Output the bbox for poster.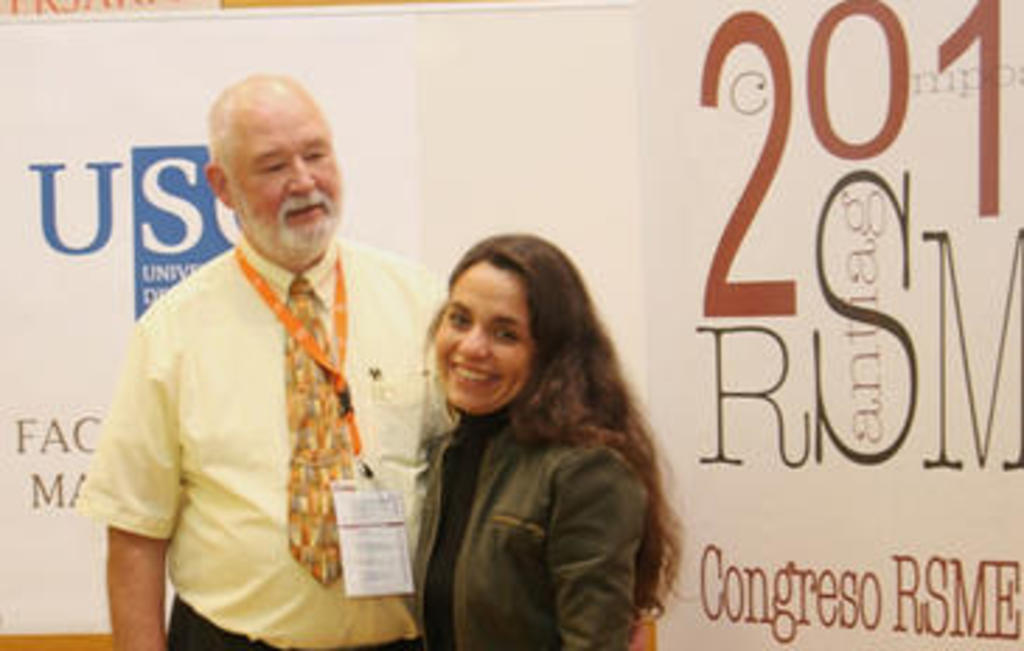
{"x1": 0, "y1": 0, "x2": 1021, "y2": 648}.
